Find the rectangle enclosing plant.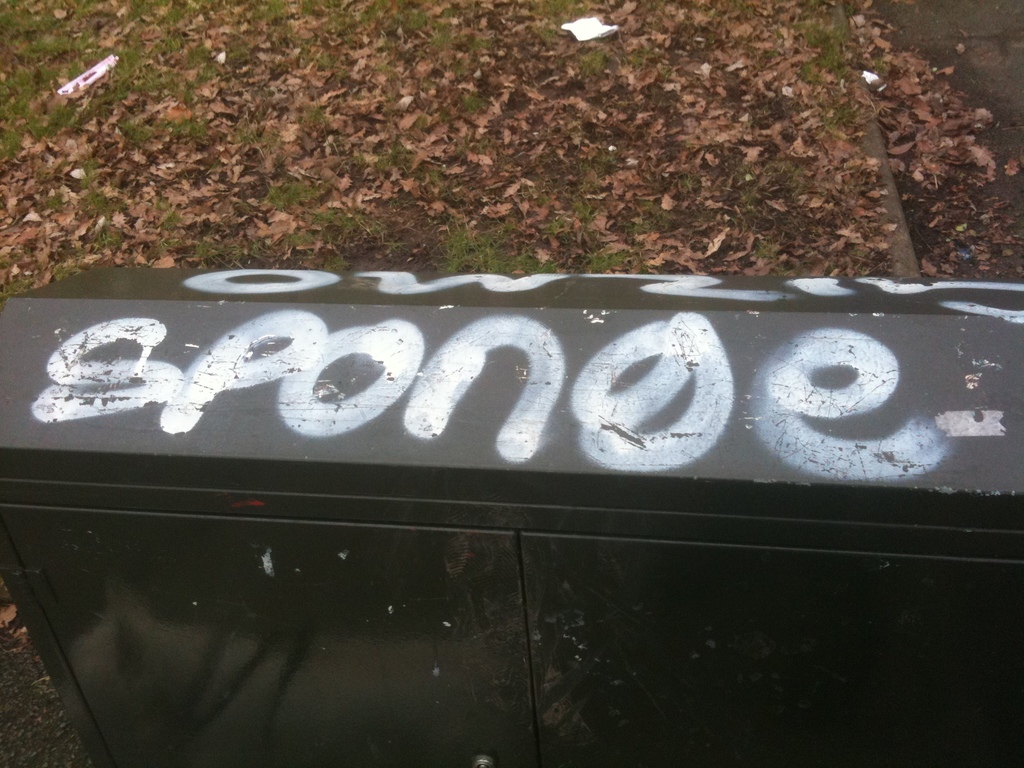
[x1=731, y1=152, x2=809, y2=232].
